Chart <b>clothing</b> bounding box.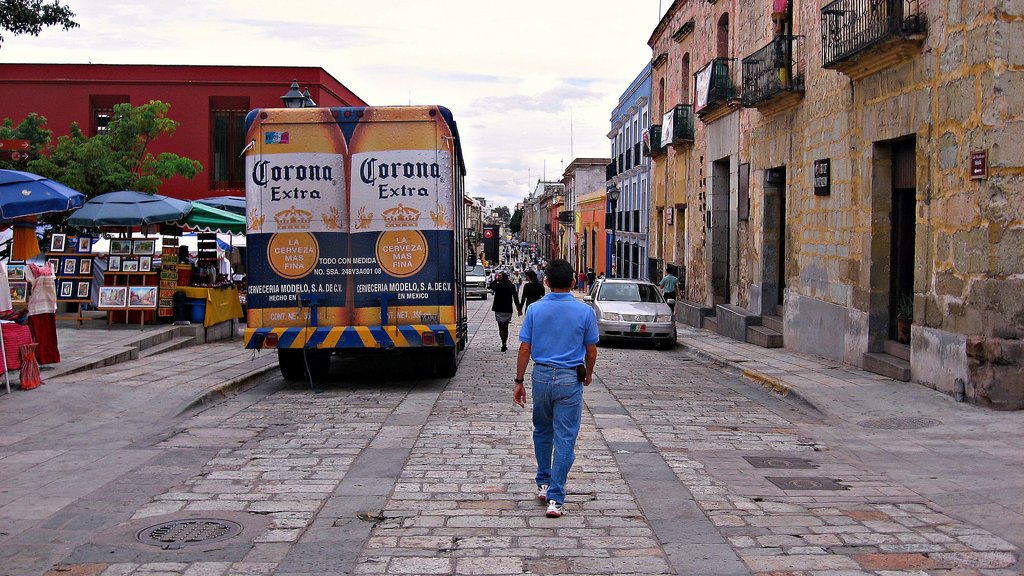
Charted: box(516, 262, 600, 476).
